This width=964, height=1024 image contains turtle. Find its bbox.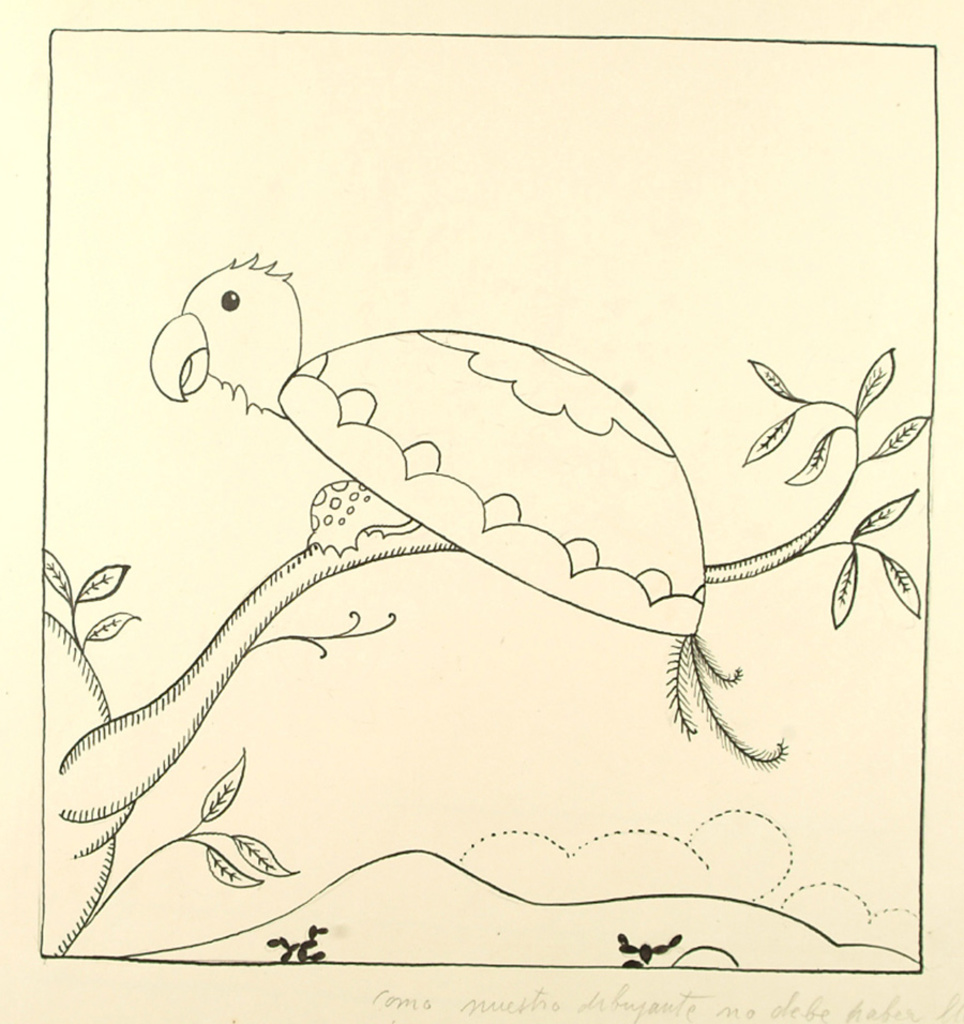
box(146, 249, 787, 774).
